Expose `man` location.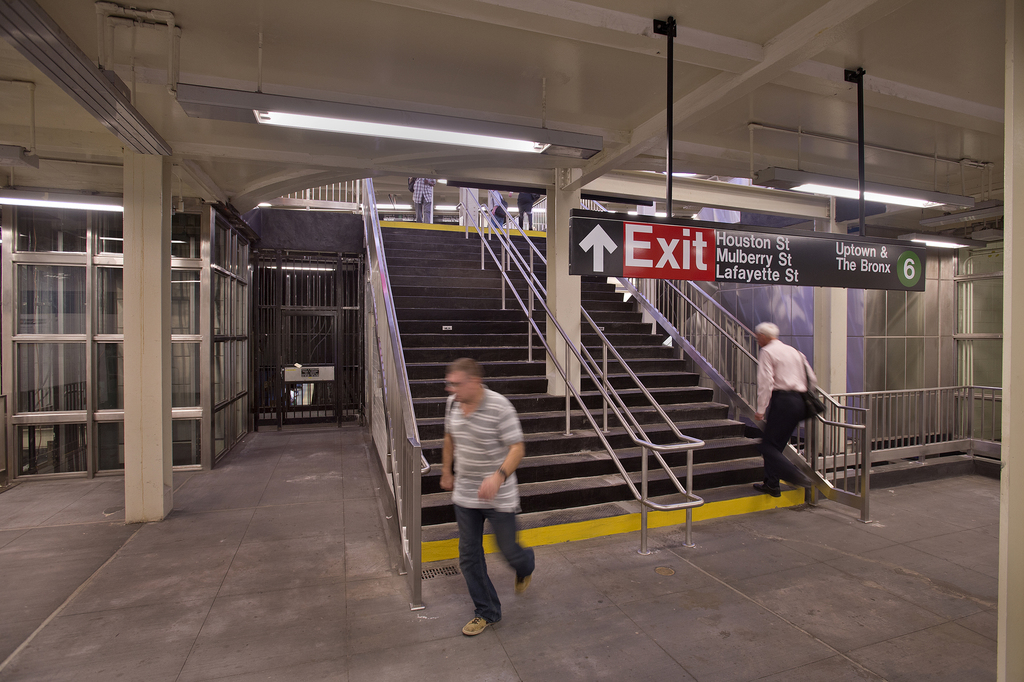
Exposed at {"left": 753, "top": 321, "right": 820, "bottom": 499}.
